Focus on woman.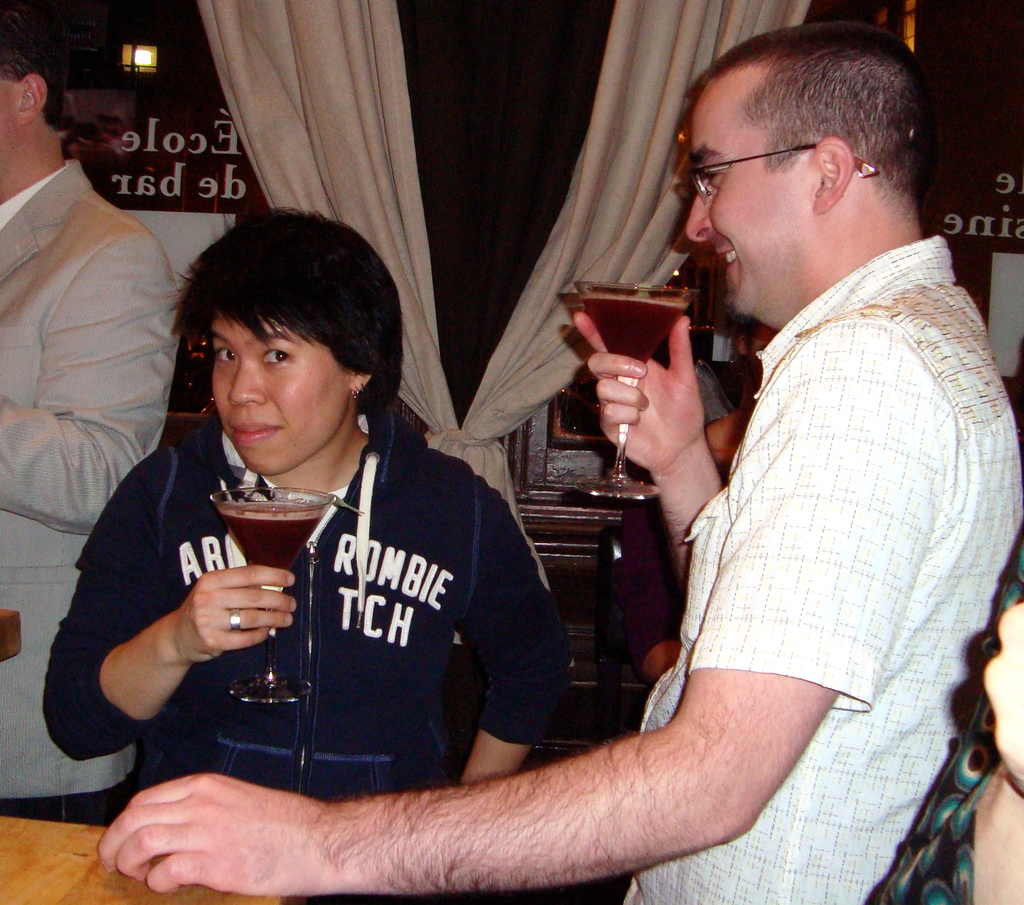
Focused at pyautogui.locateOnScreen(97, 208, 616, 875).
